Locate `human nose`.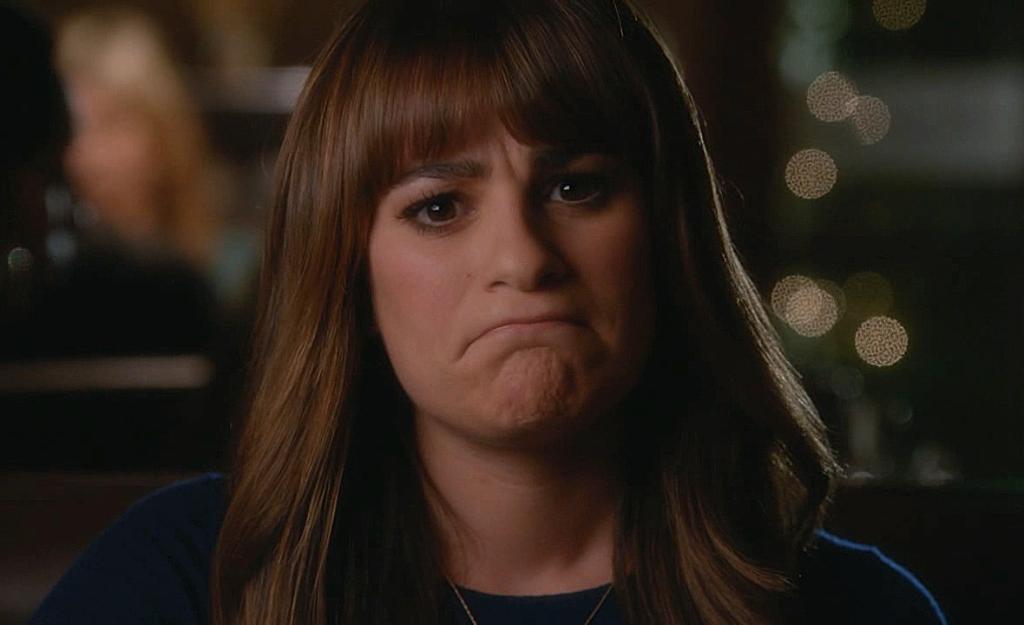
Bounding box: (487,199,580,290).
